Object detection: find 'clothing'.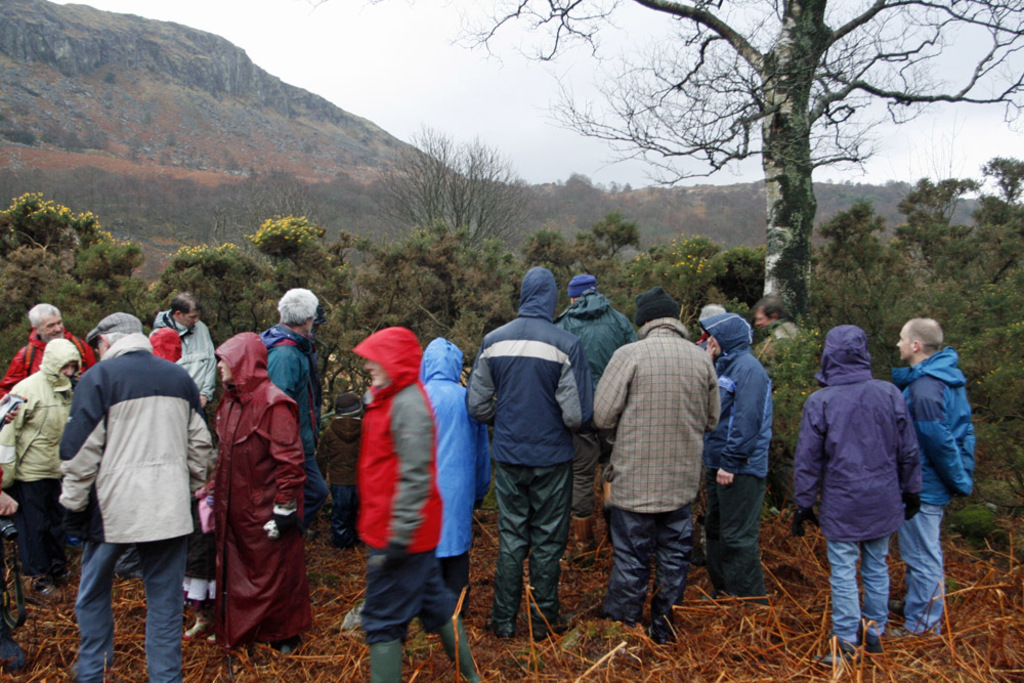
(51, 321, 209, 632).
